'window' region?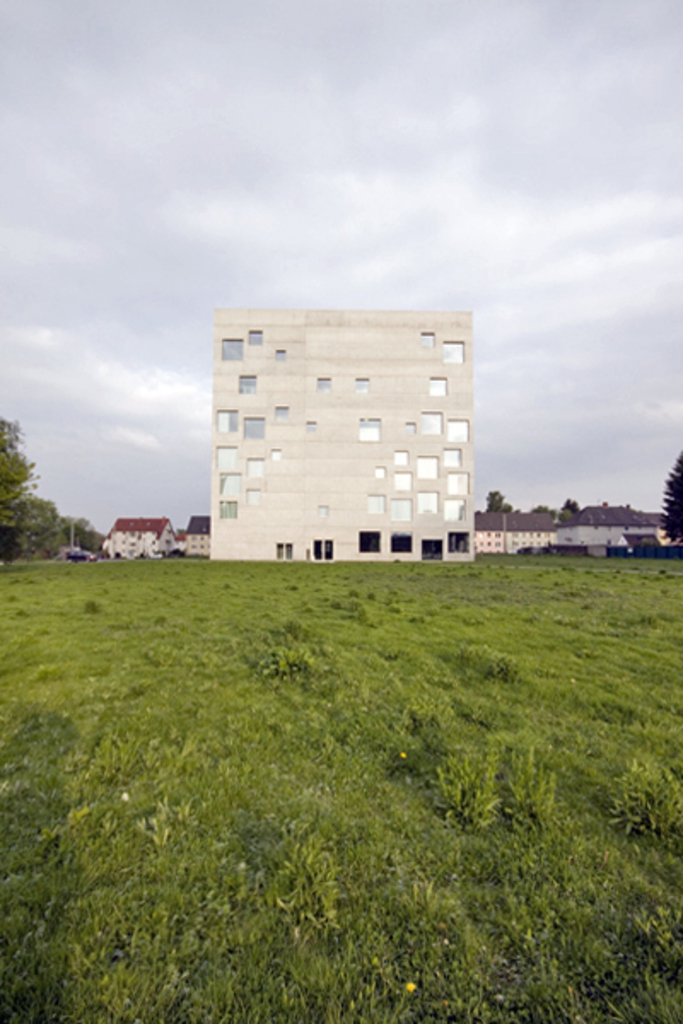
<bbox>241, 372, 258, 394</bbox>
